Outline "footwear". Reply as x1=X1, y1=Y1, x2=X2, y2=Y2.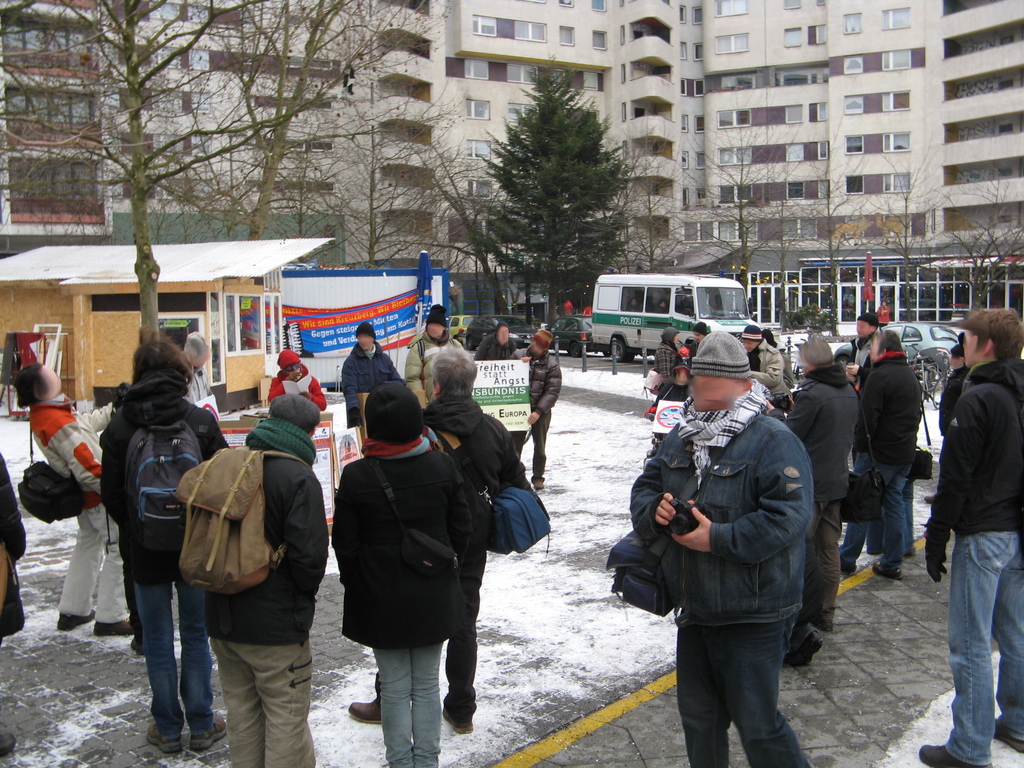
x1=843, y1=561, x2=856, y2=570.
